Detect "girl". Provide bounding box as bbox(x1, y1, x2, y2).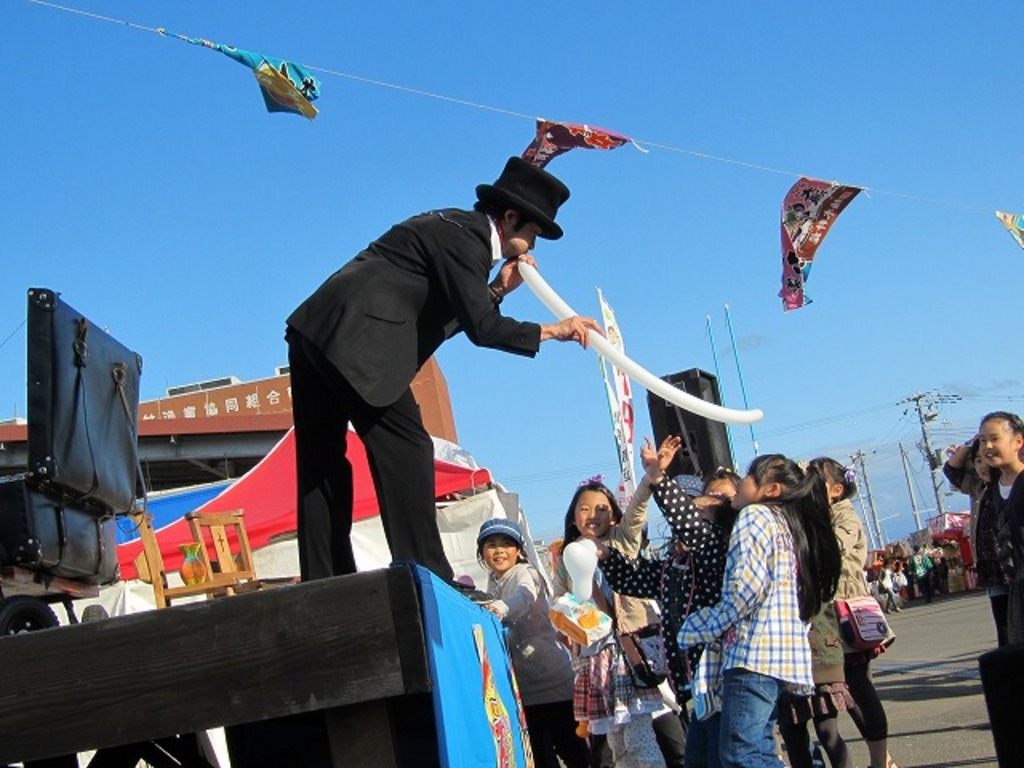
bbox(614, 435, 734, 766).
